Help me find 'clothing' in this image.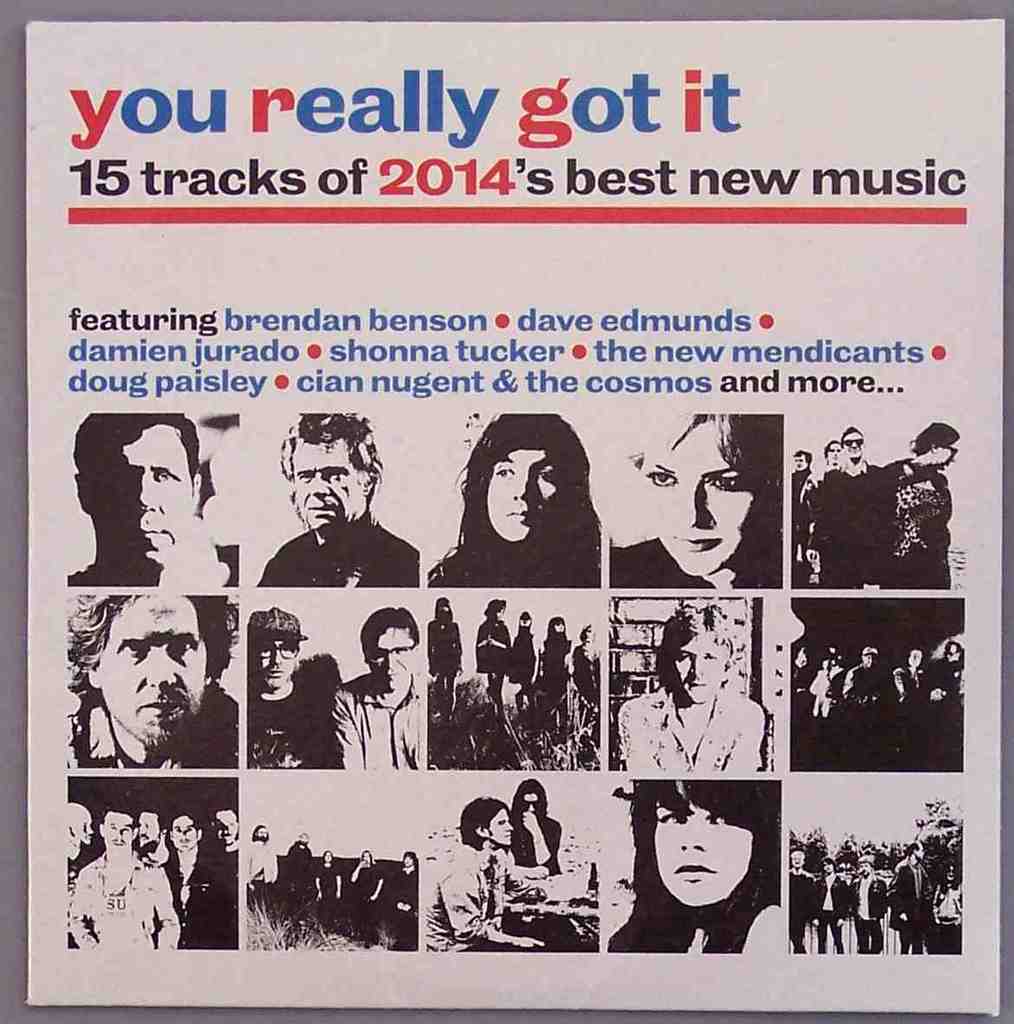
Found it: pyautogui.locateOnScreen(929, 883, 968, 949).
